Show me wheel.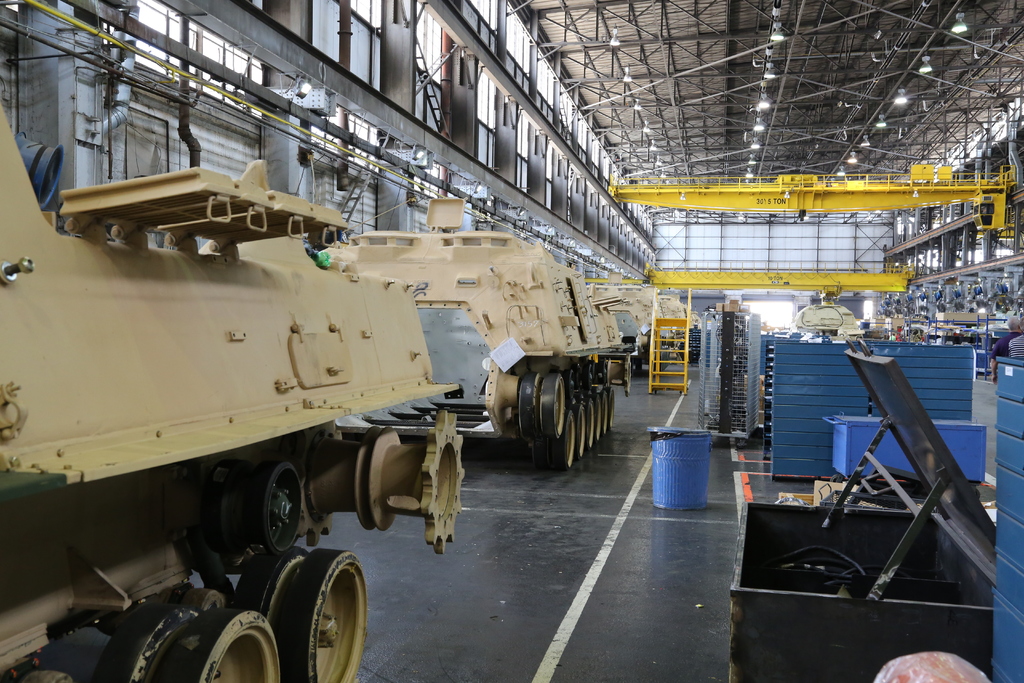
wheel is here: select_region(594, 394, 604, 441).
